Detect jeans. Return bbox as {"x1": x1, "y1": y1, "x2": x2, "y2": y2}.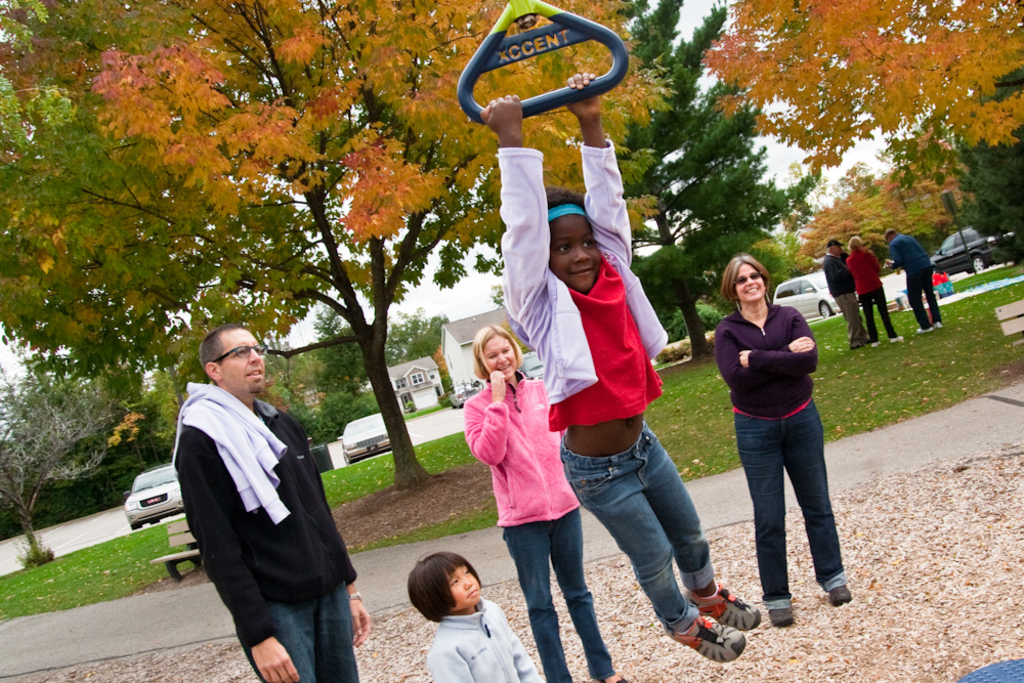
{"x1": 232, "y1": 583, "x2": 366, "y2": 682}.
